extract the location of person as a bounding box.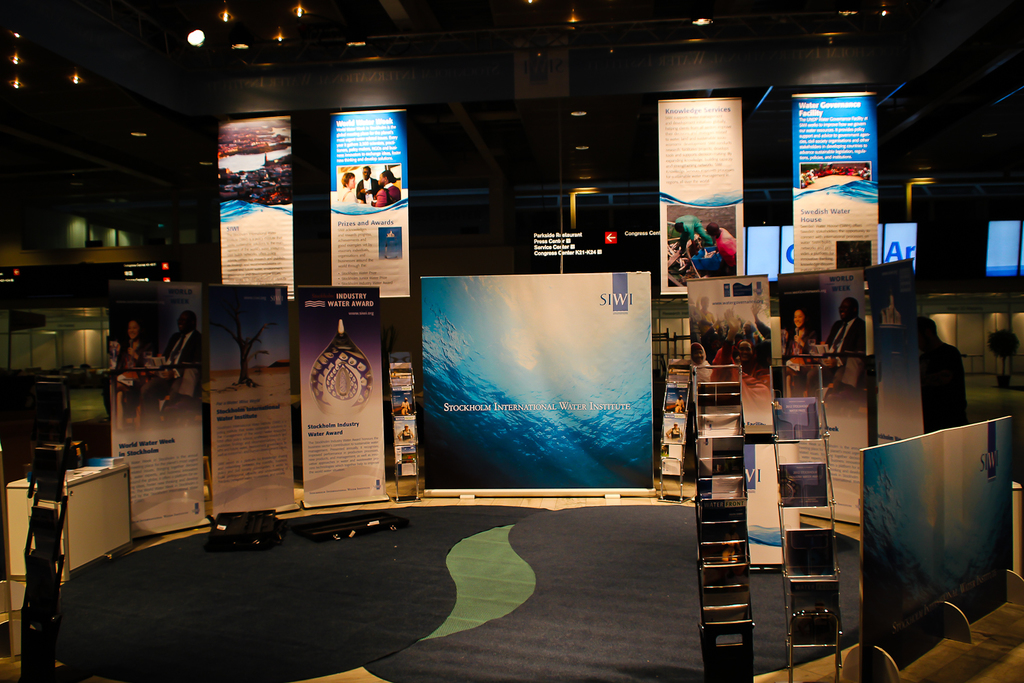
x1=111 y1=320 x2=150 y2=406.
